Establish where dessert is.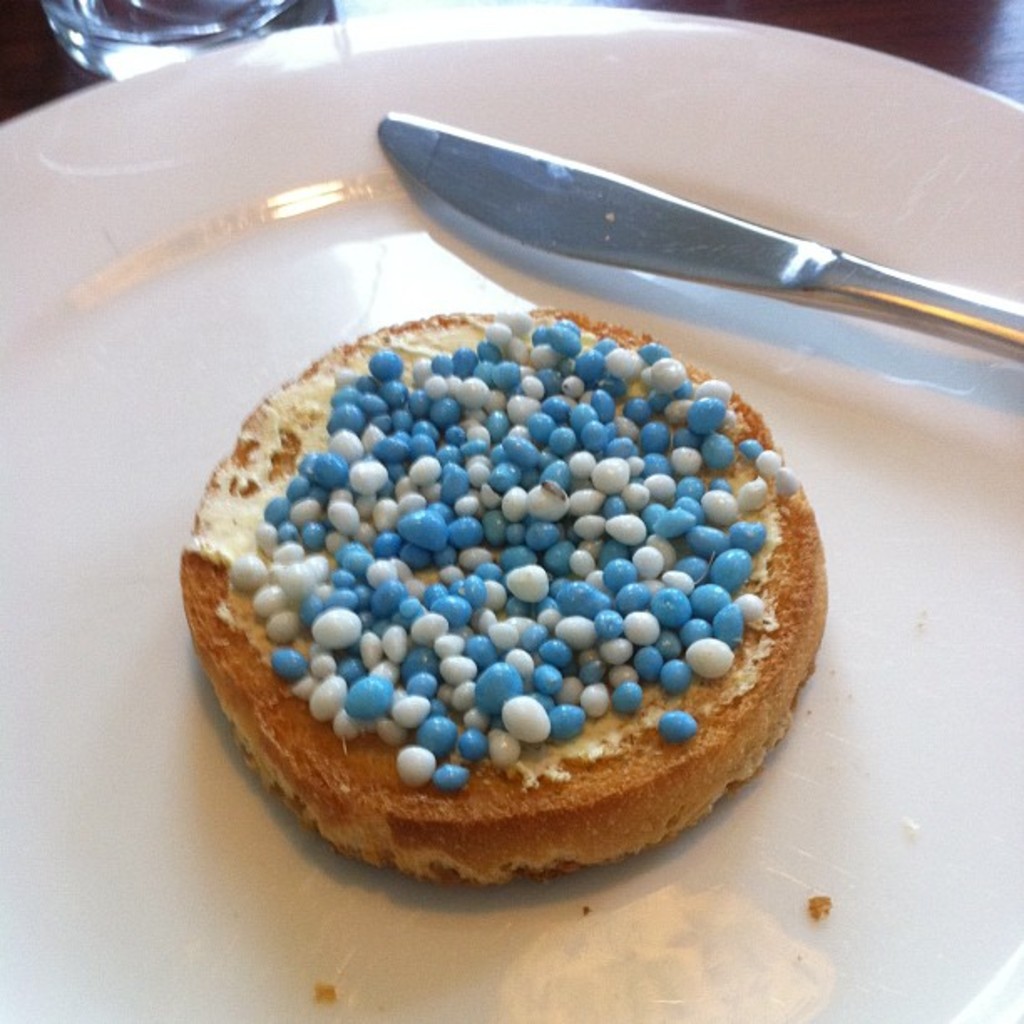
Established at 206/343/867/885.
